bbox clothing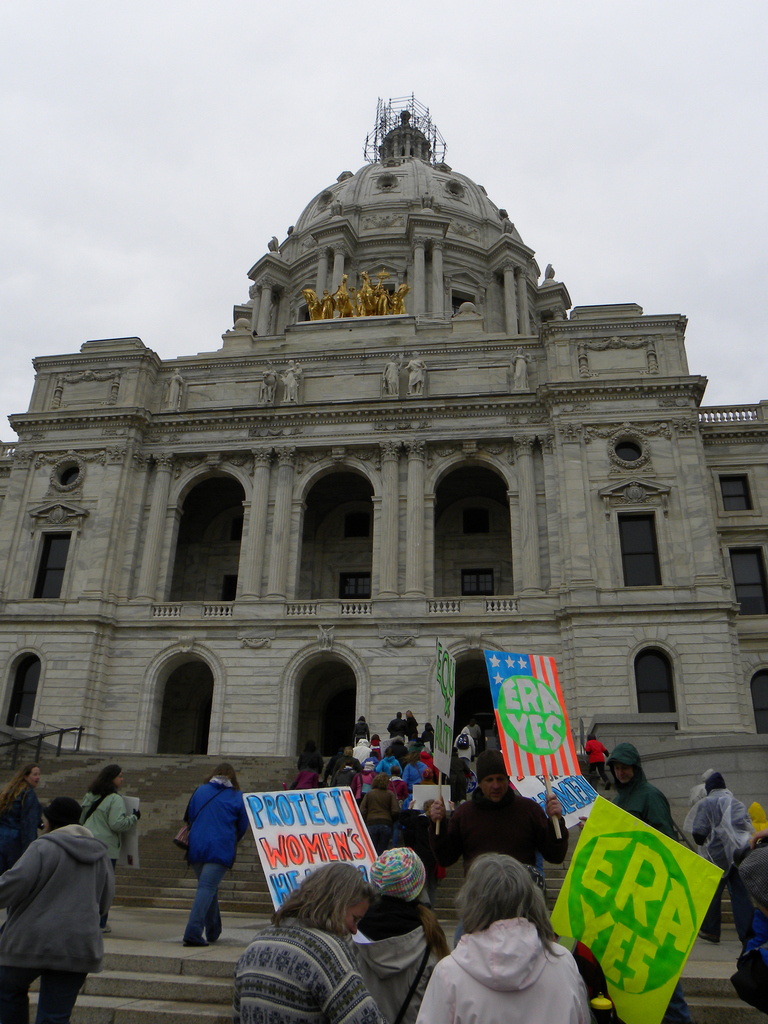
[226,909,387,1023]
